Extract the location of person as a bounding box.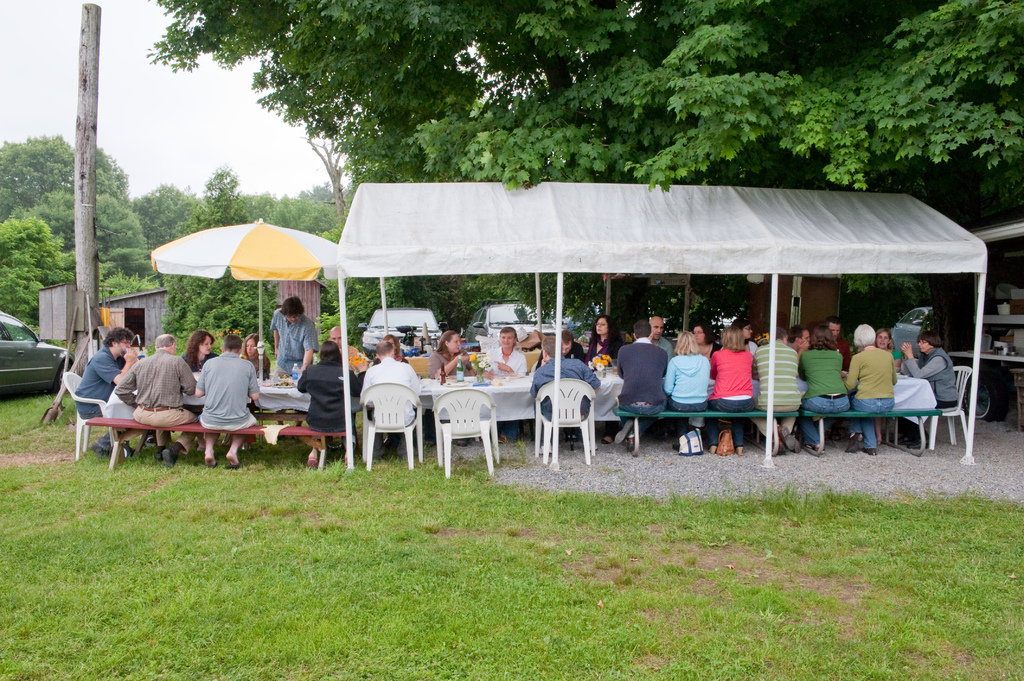
240, 328, 270, 374.
